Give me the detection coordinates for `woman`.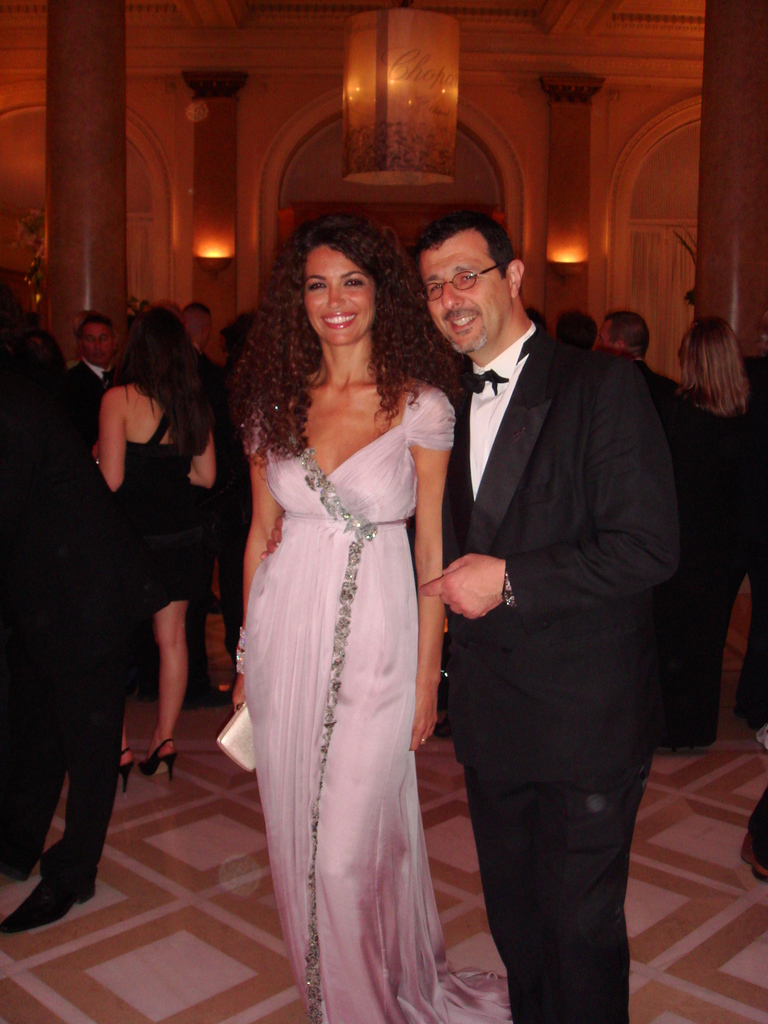
642:319:767:764.
